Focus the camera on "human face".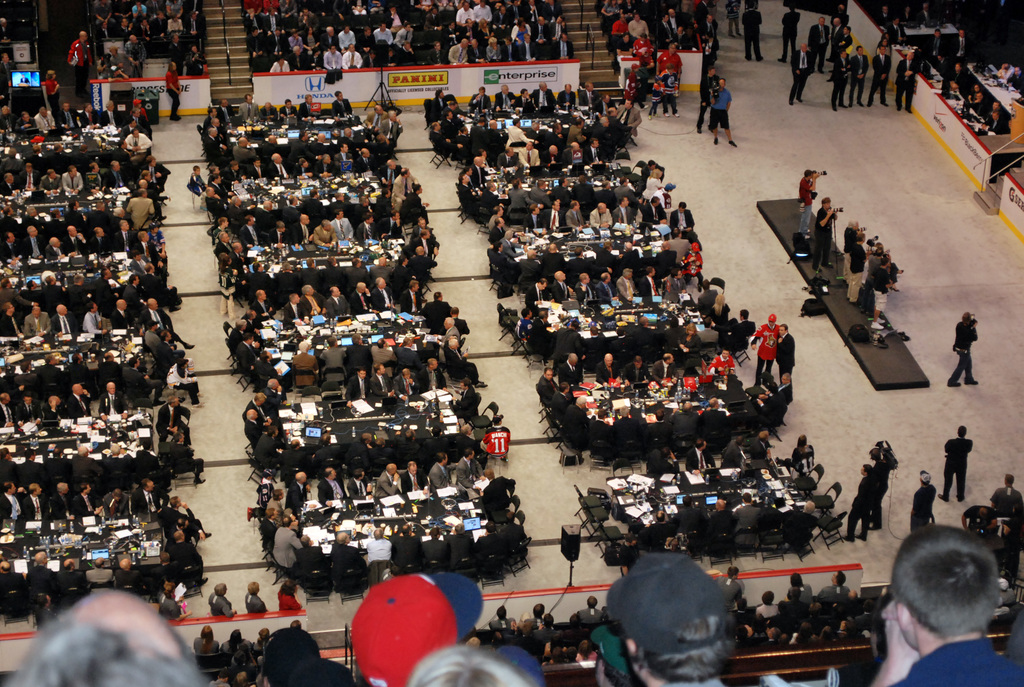
Focus region: l=553, t=148, r=559, b=154.
